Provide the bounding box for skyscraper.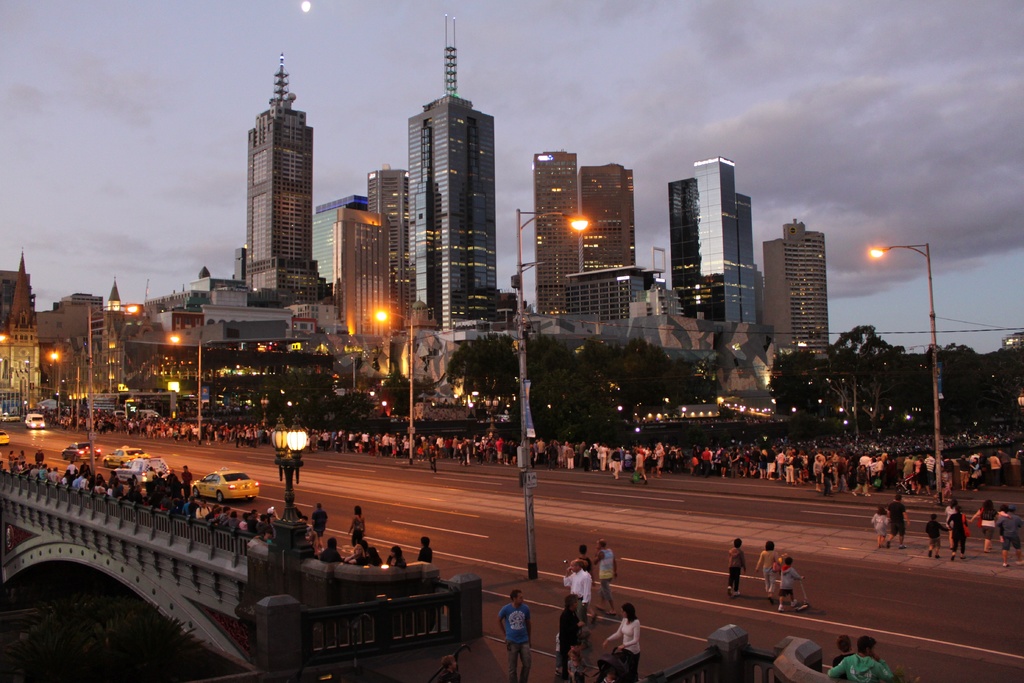
l=364, t=165, r=408, b=338.
